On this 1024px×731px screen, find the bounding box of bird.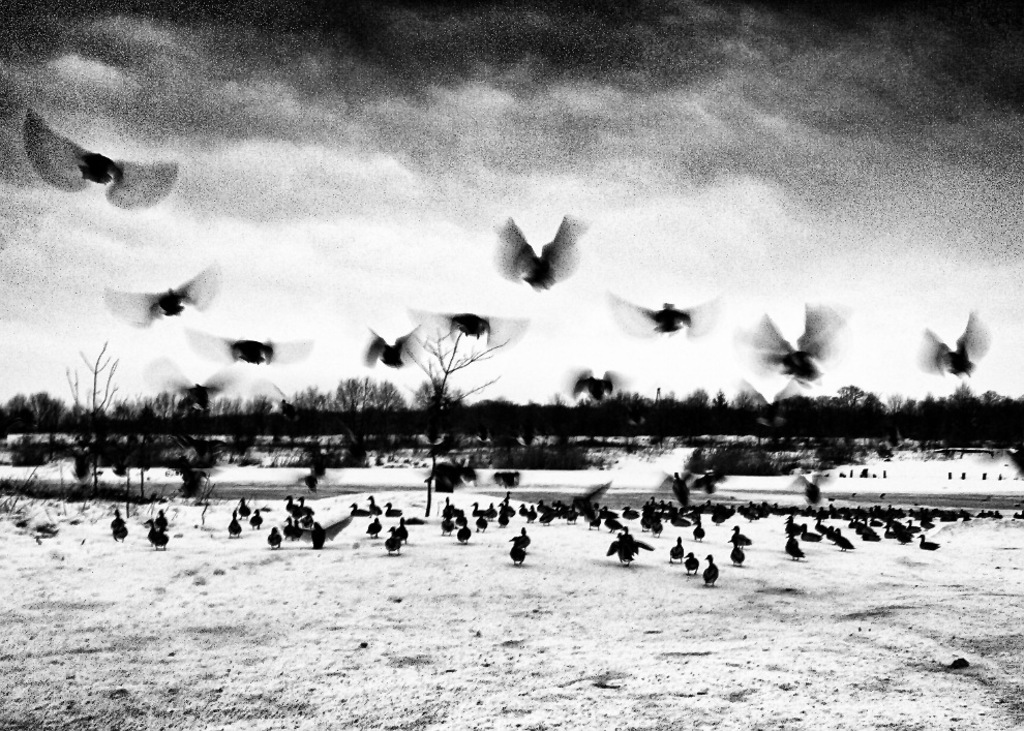
Bounding box: <region>263, 519, 287, 551</region>.
